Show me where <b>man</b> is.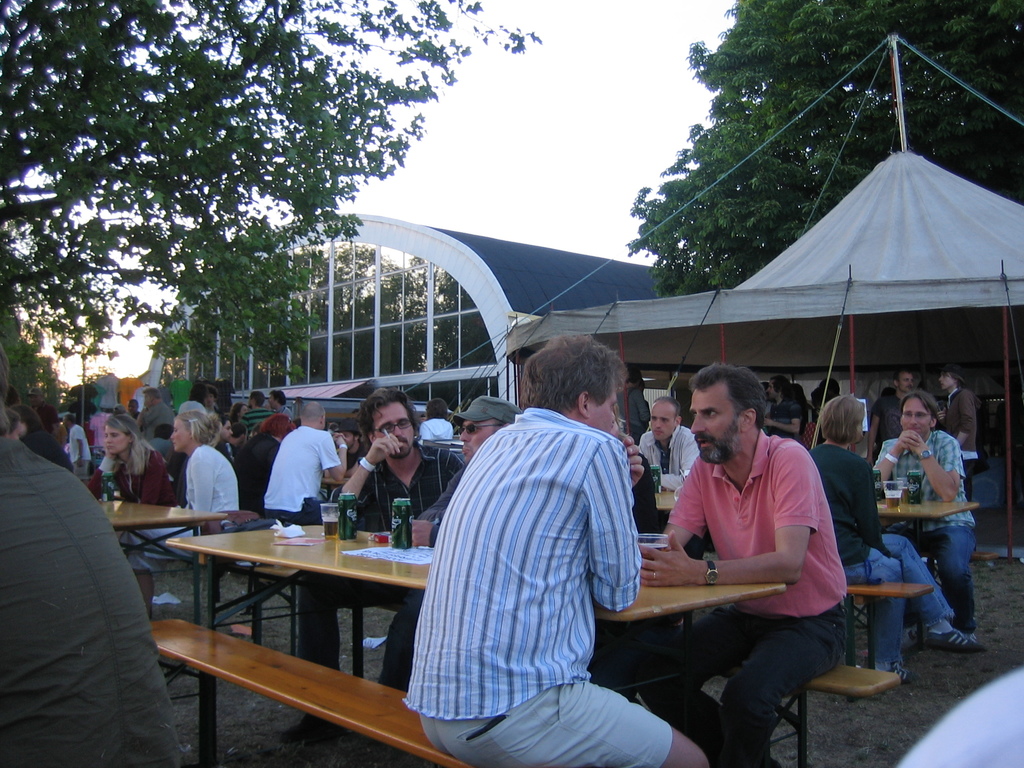
<b>man</b> is at [643,378,864,719].
